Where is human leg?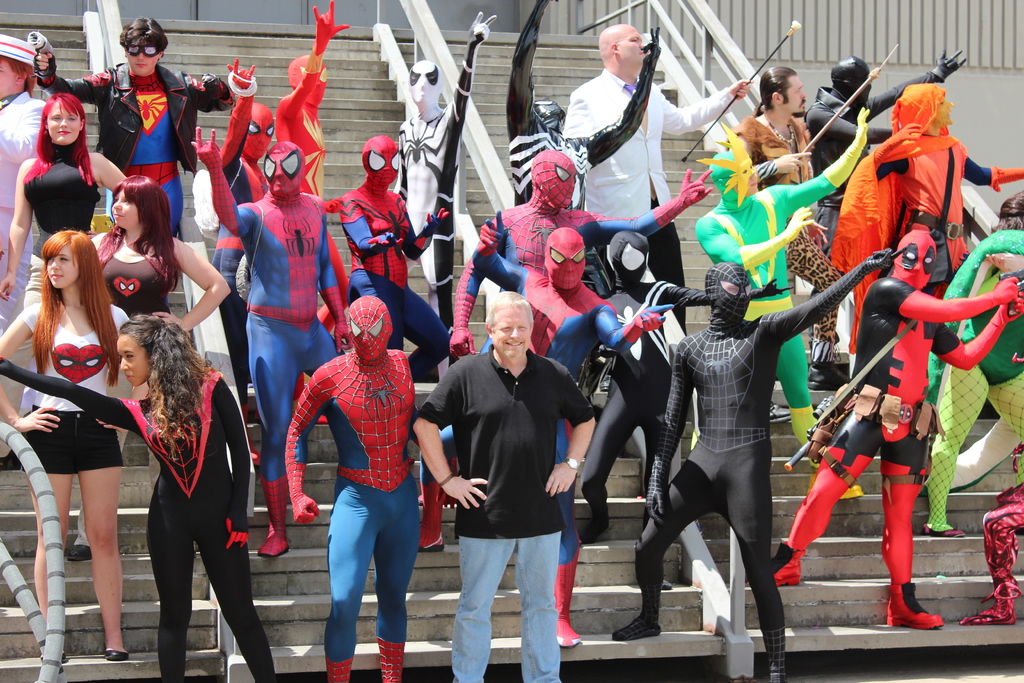
region(640, 452, 725, 636).
